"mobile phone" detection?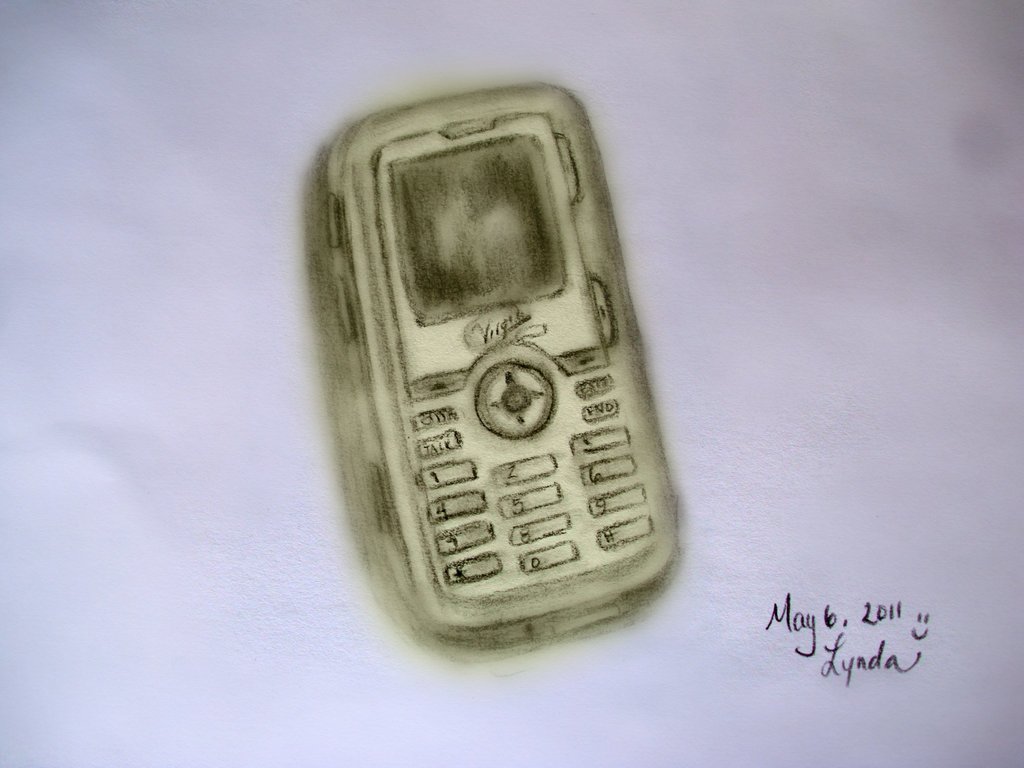
[x1=318, y1=86, x2=679, y2=671]
